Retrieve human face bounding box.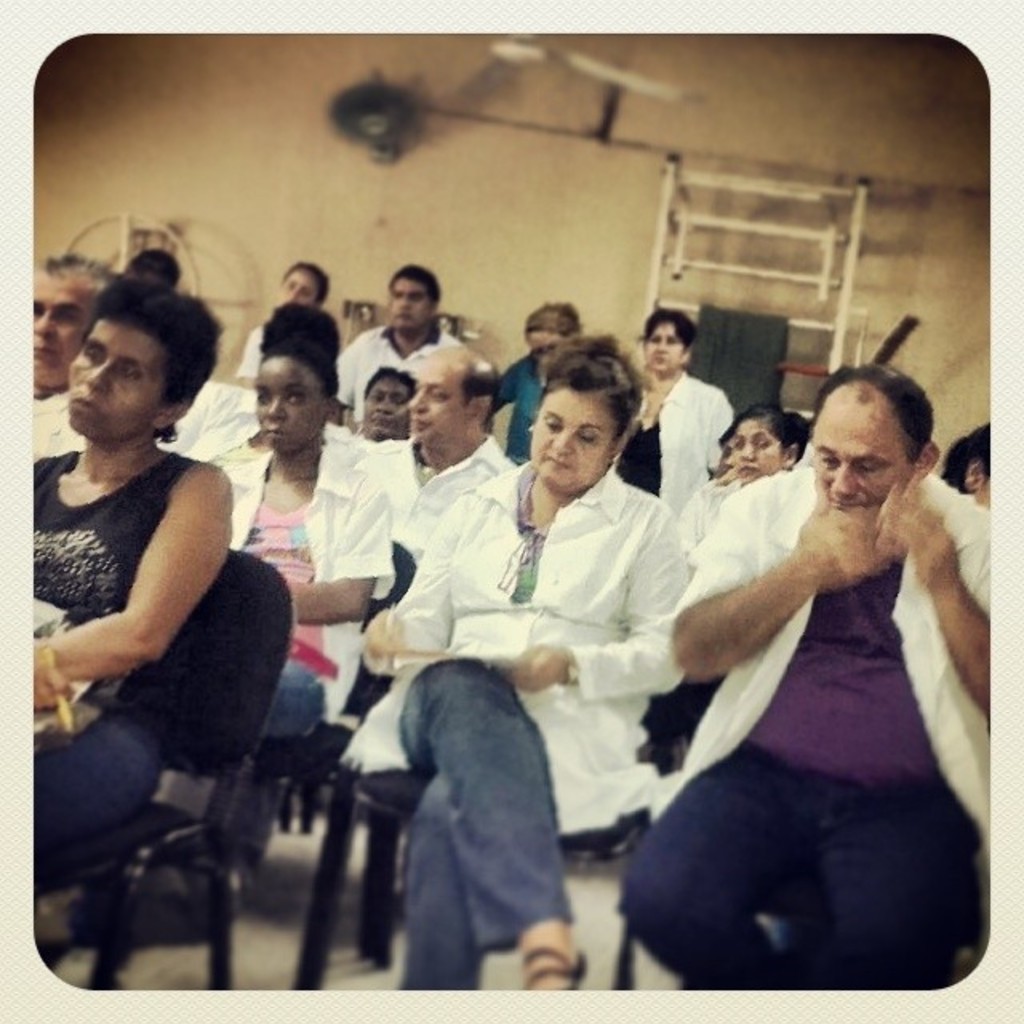
Bounding box: <box>34,278,94,379</box>.
